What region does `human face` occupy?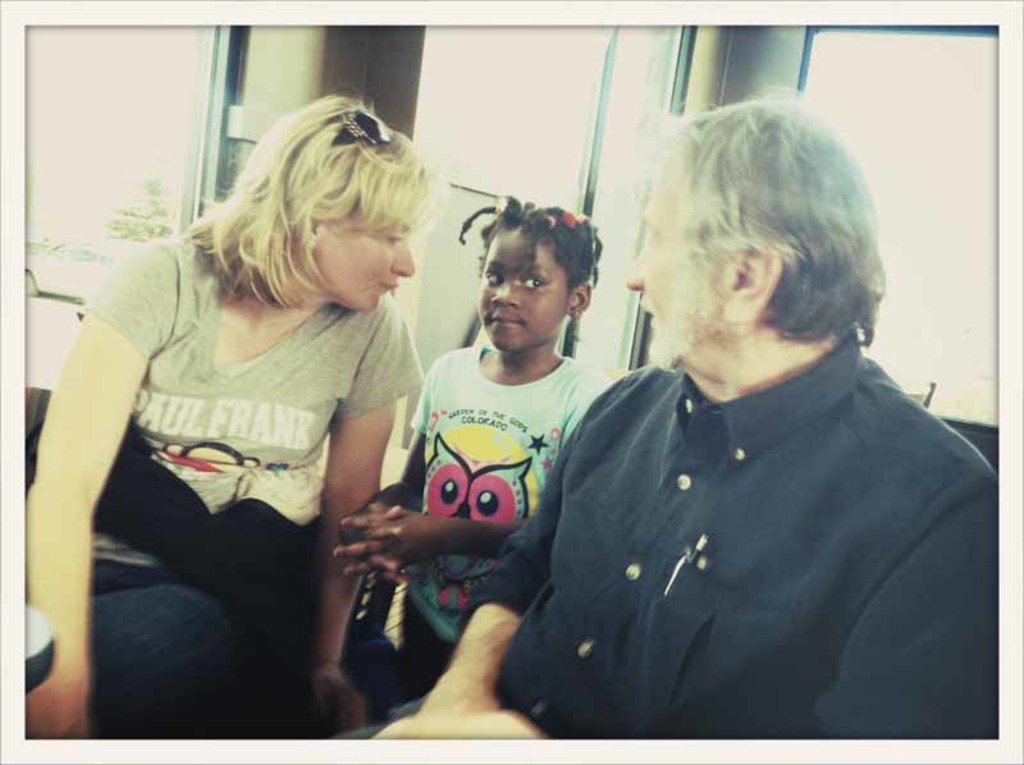
locate(483, 239, 576, 352).
